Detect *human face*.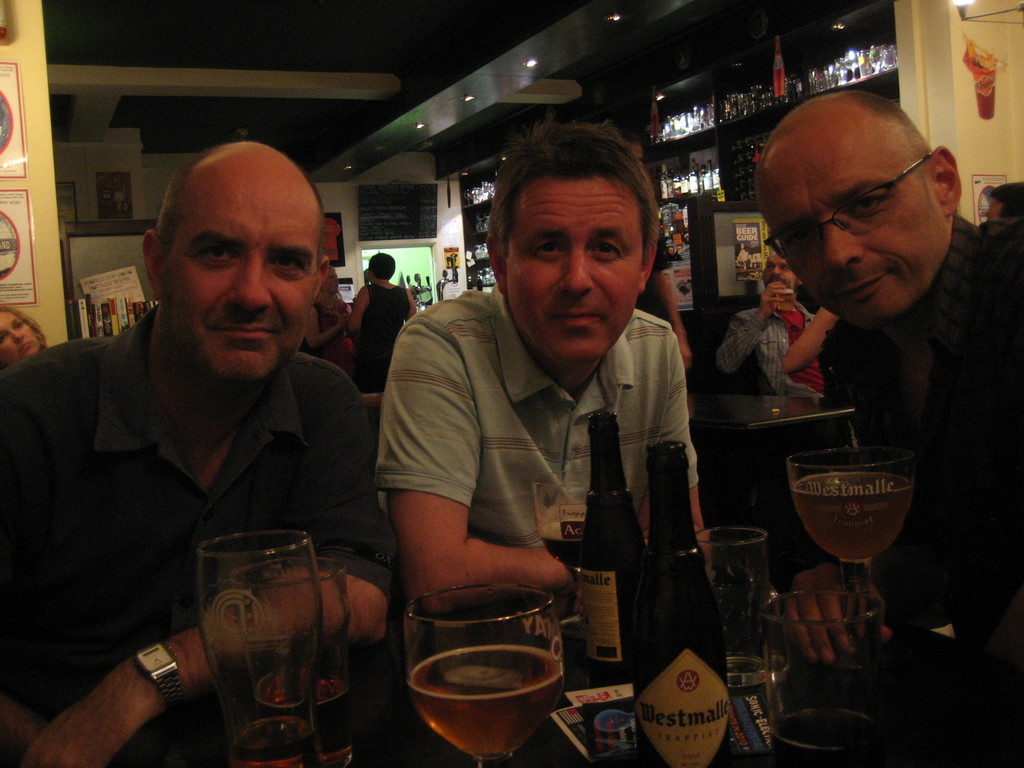
Detected at bbox(989, 197, 1005, 221).
